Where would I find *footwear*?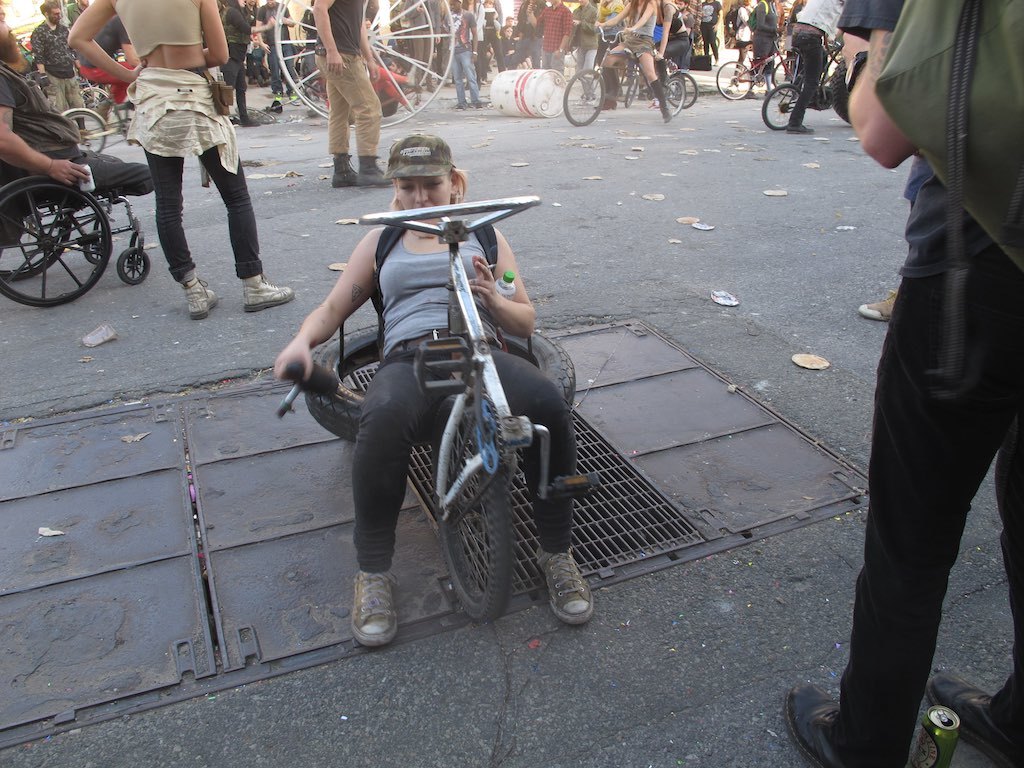
At 342/570/403/661.
